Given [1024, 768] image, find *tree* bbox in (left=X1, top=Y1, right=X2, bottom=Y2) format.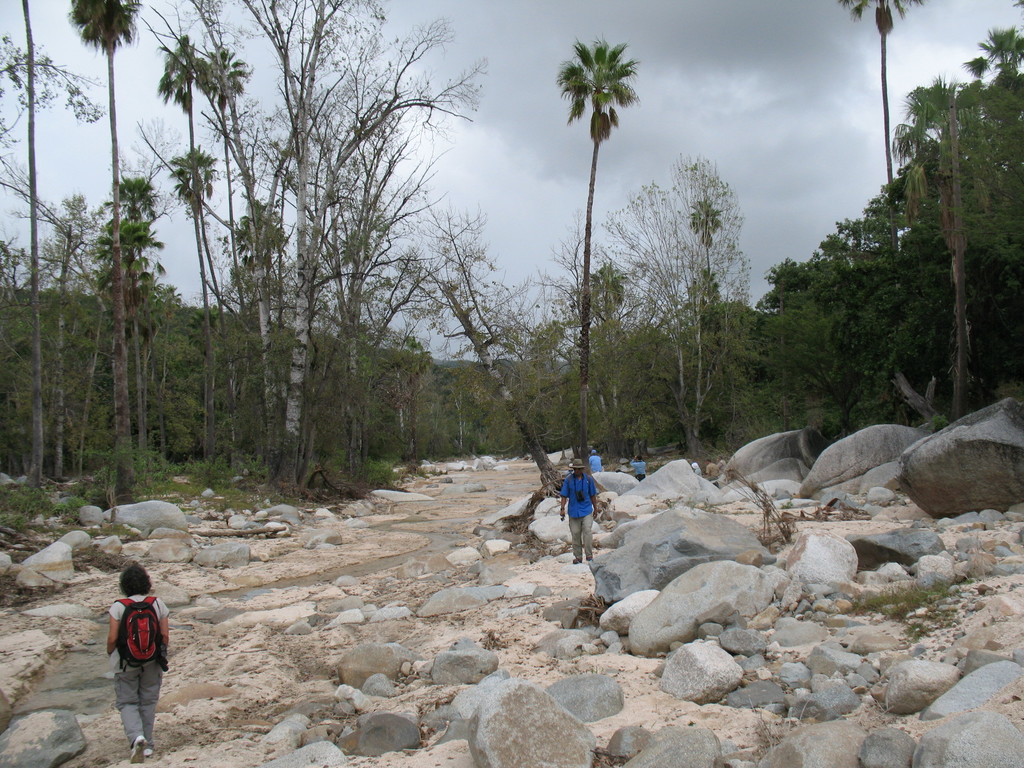
(left=152, top=282, right=215, bottom=468).
